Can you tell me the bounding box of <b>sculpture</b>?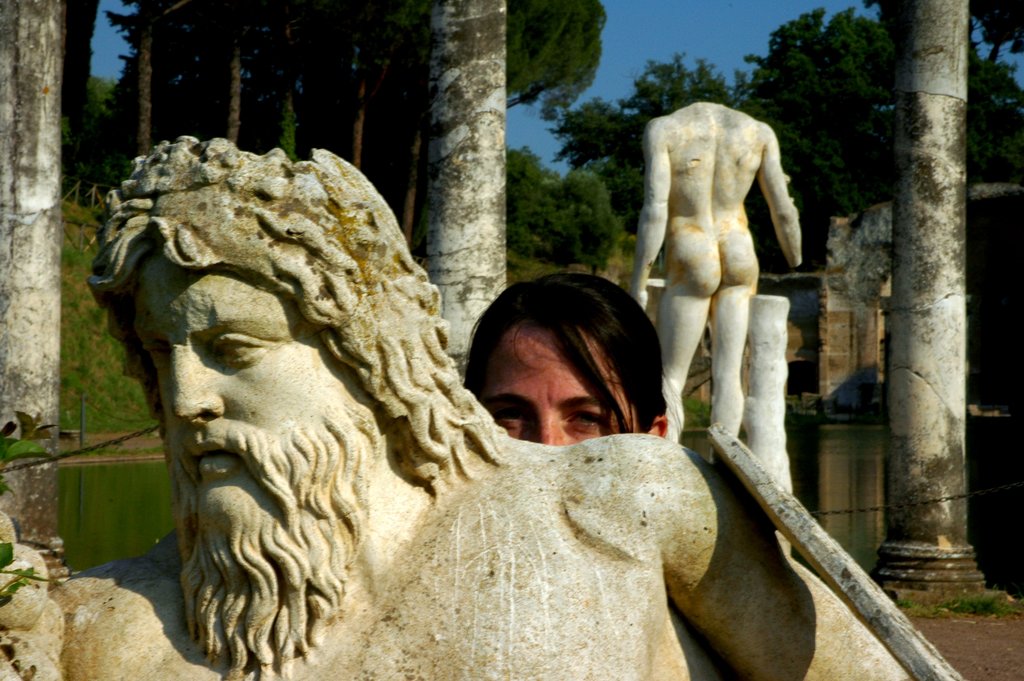
(left=0, top=133, right=956, bottom=680).
